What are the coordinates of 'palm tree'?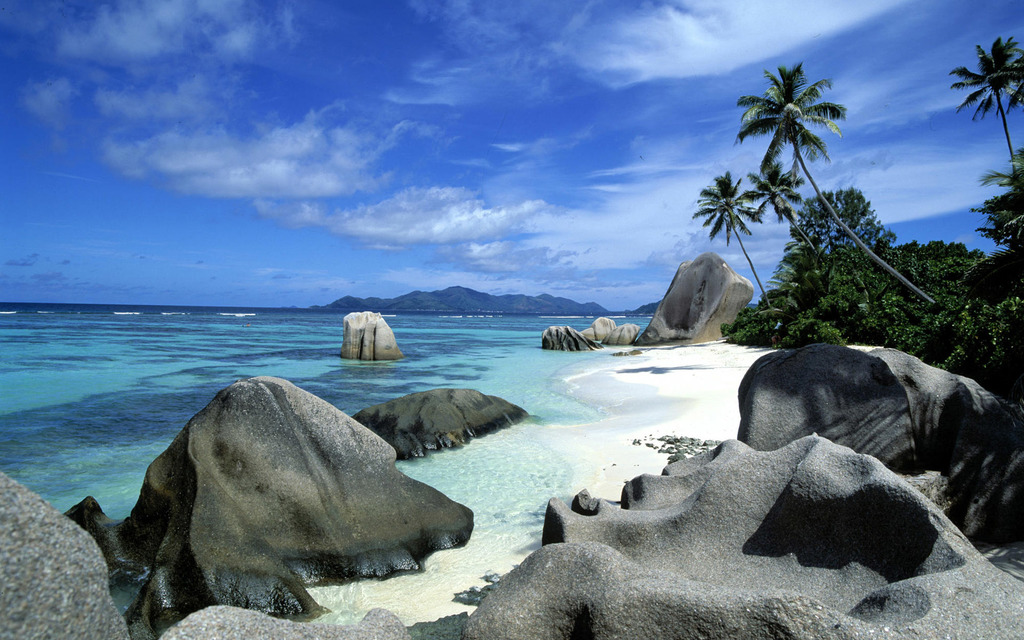
crop(948, 40, 1023, 172).
